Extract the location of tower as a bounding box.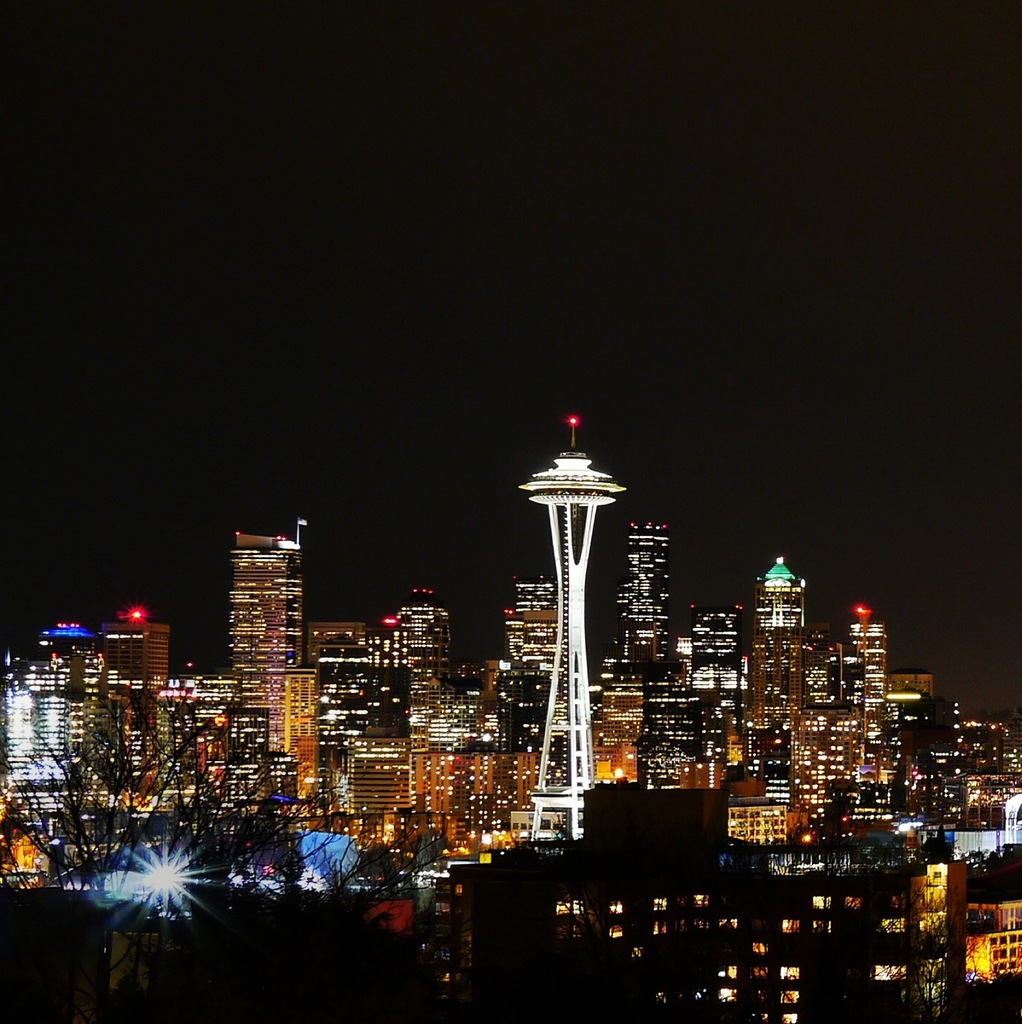
626:522:656:678.
